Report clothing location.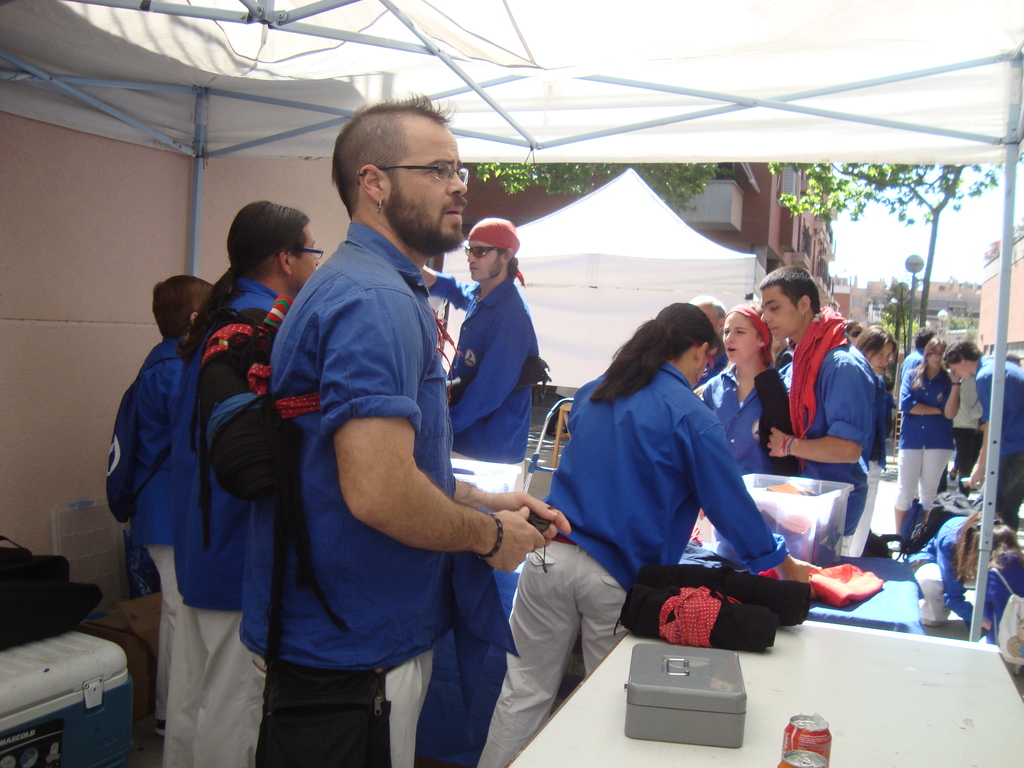
Report: [left=784, top=308, right=876, bottom=541].
